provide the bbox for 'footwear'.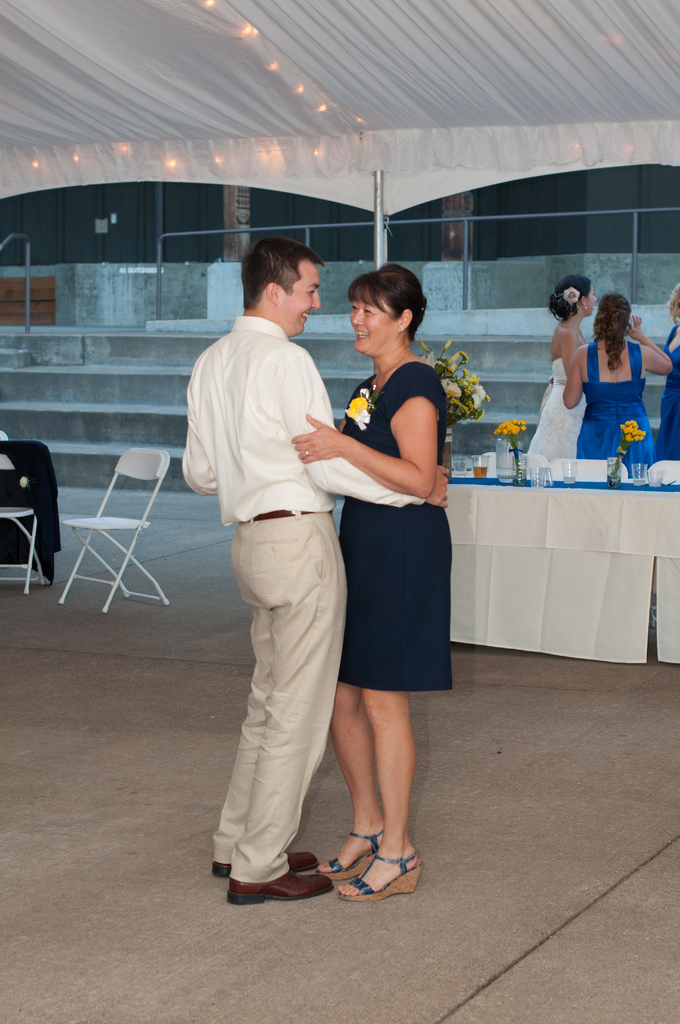
crop(212, 846, 333, 874).
